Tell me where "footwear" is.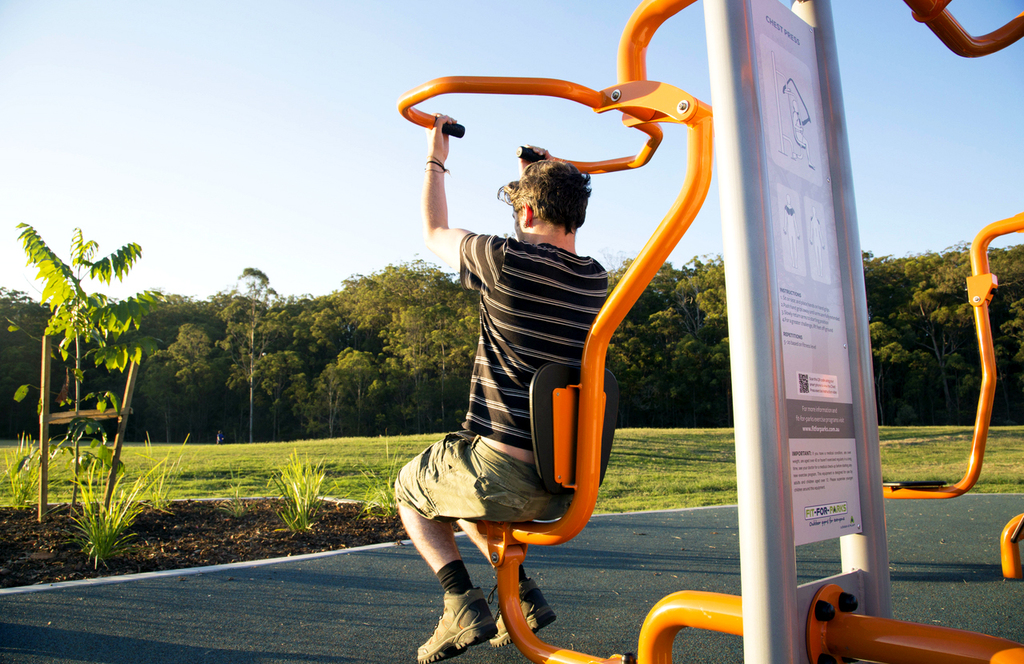
"footwear" is at 411 586 492 663.
